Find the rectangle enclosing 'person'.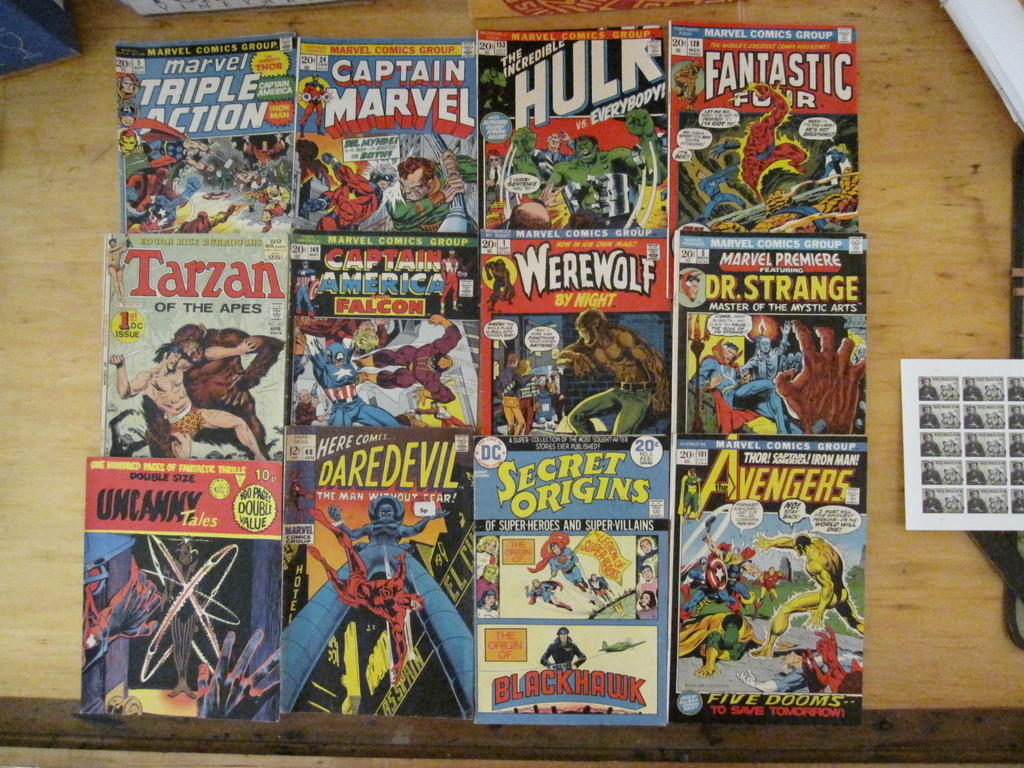
966 433 982 454.
